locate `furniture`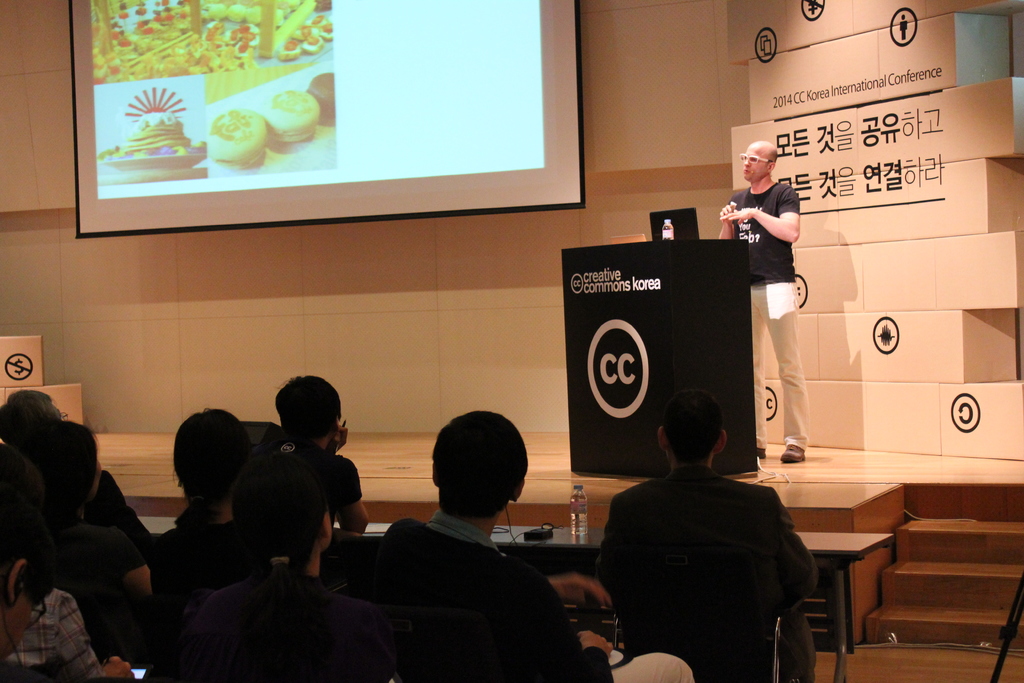
x1=563 y1=238 x2=751 y2=473
